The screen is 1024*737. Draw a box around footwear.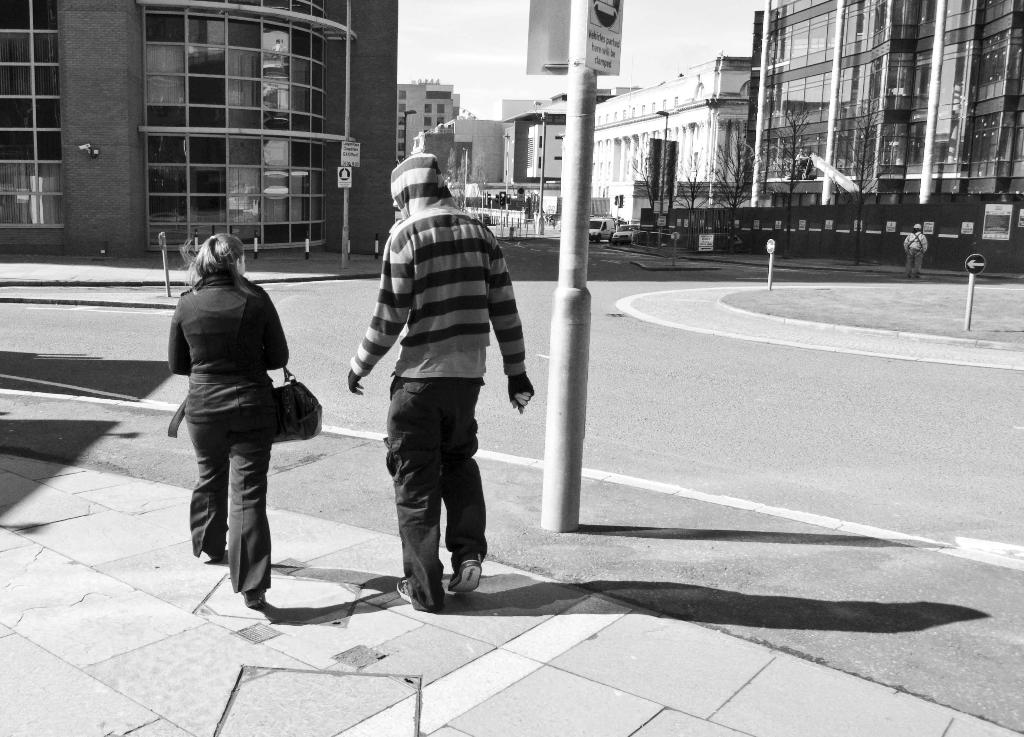
<region>243, 586, 266, 610</region>.
